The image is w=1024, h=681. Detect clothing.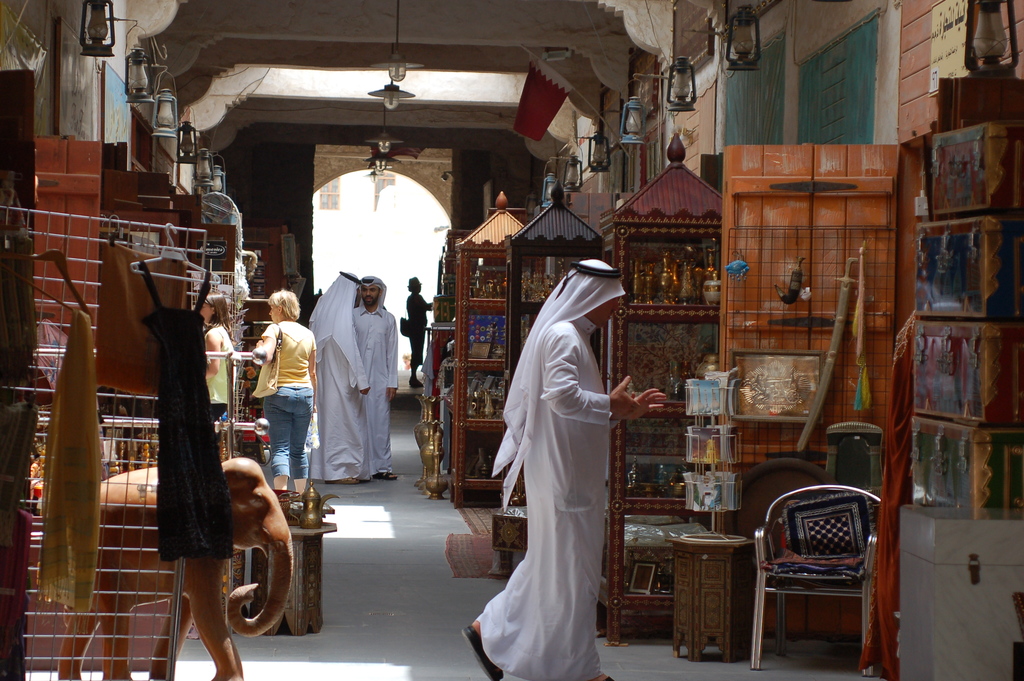
Detection: l=410, t=290, r=432, b=372.
